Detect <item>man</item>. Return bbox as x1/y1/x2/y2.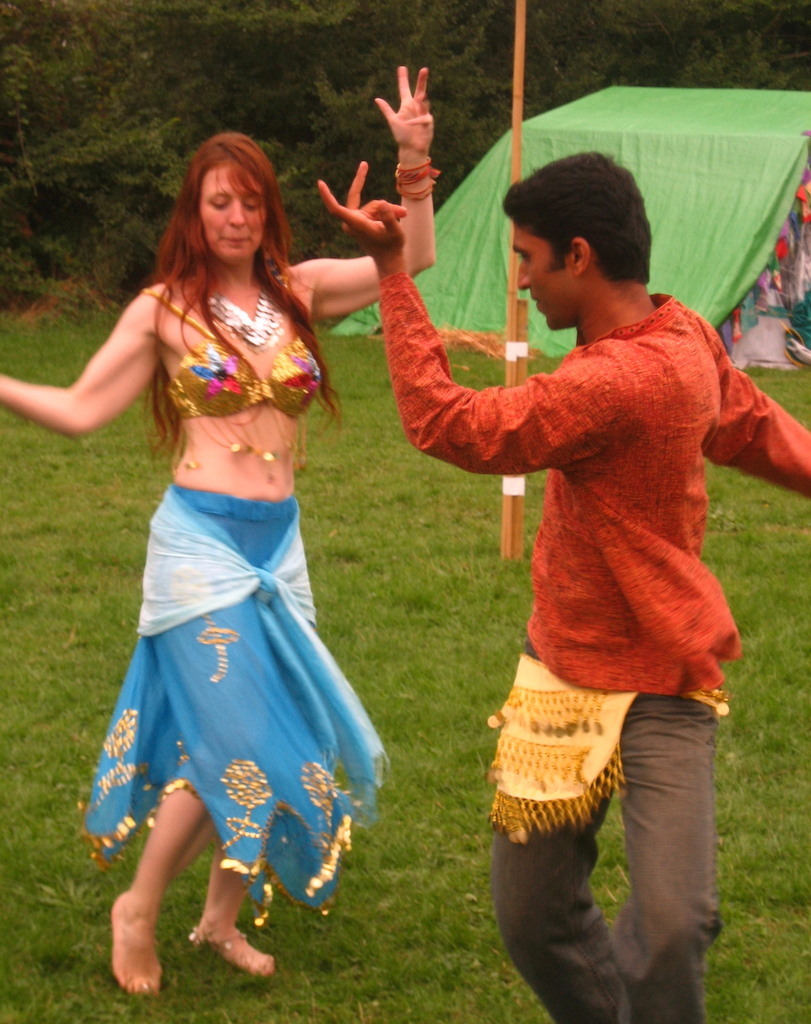
389/124/778/996.
